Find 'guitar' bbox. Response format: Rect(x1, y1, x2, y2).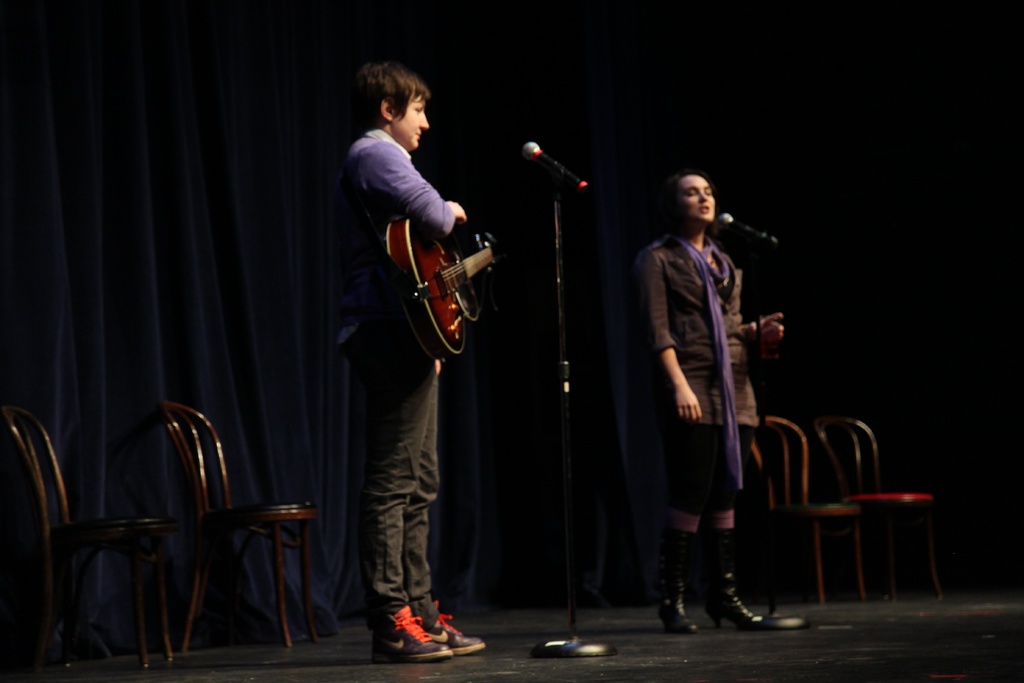
Rect(374, 211, 493, 349).
